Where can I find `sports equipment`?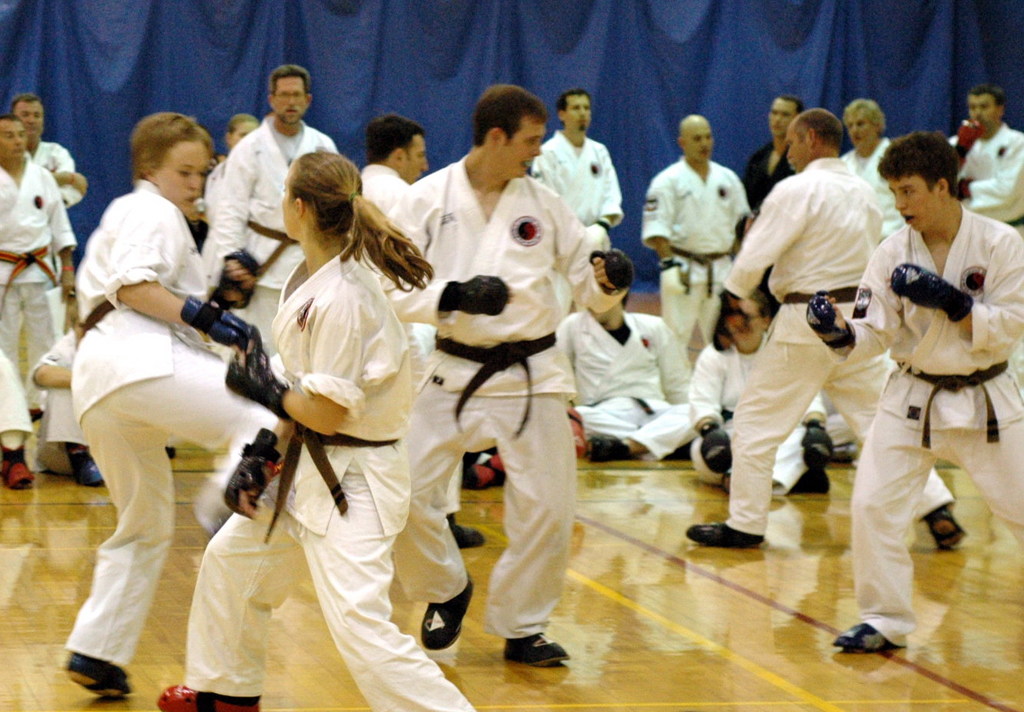
You can find it at bbox(891, 262, 967, 320).
